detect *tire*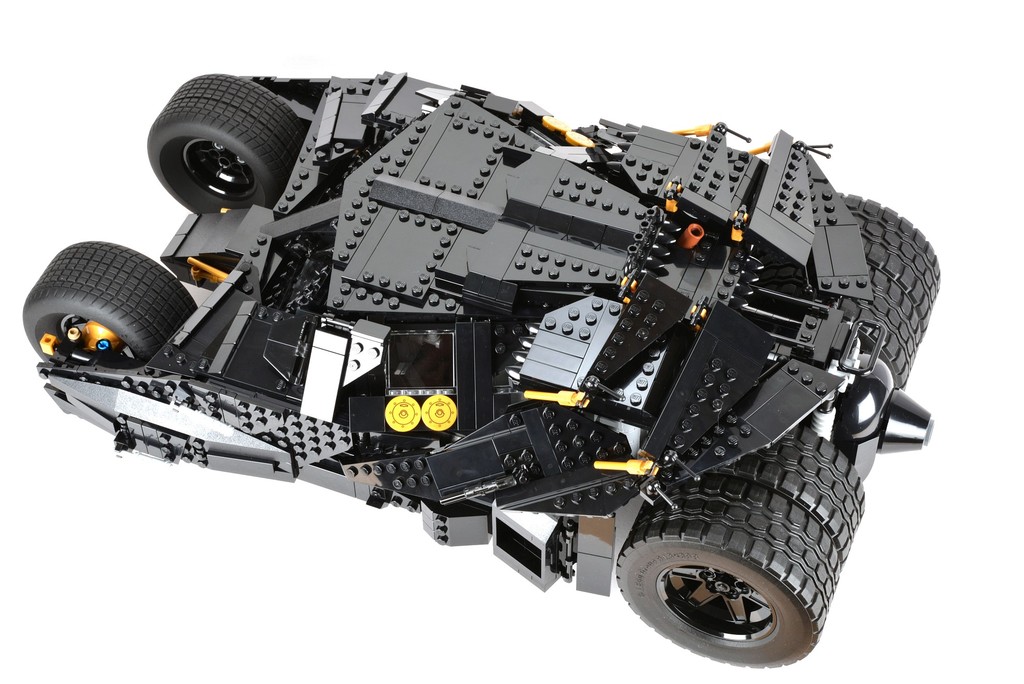
region(147, 77, 306, 218)
